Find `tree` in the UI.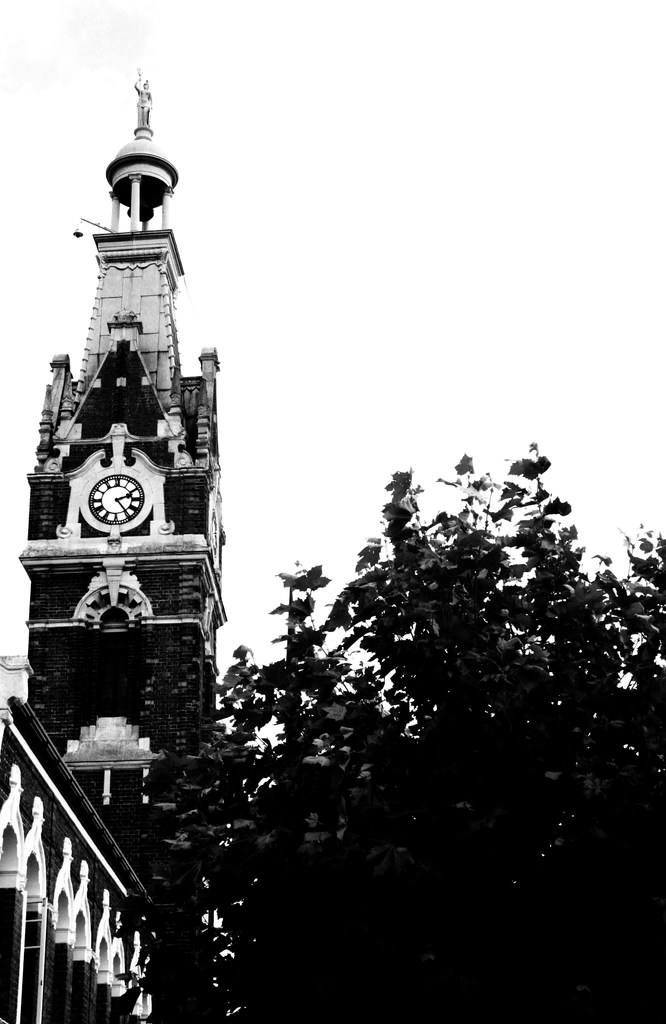
UI element at crop(108, 433, 665, 1021).
